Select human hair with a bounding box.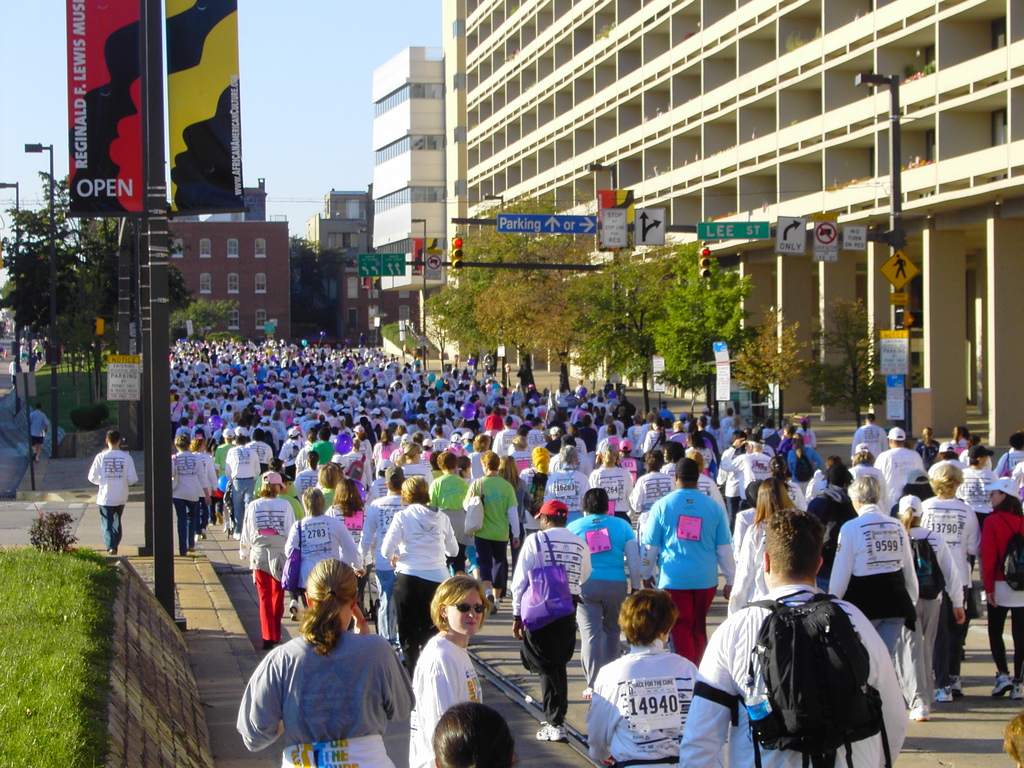
644,450,659,476.
